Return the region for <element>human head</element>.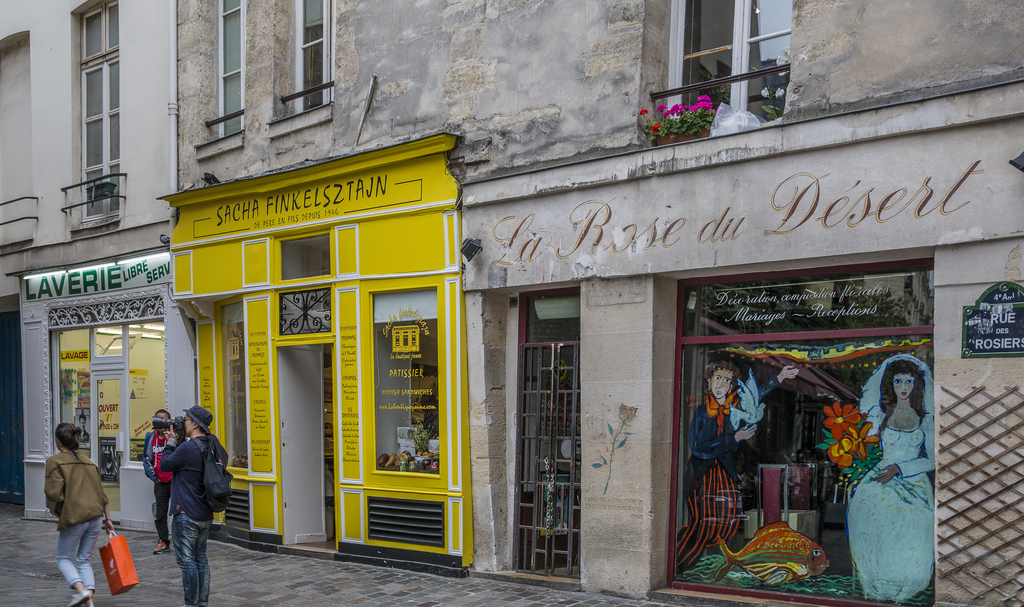
region(881, 362, 928, 403).
